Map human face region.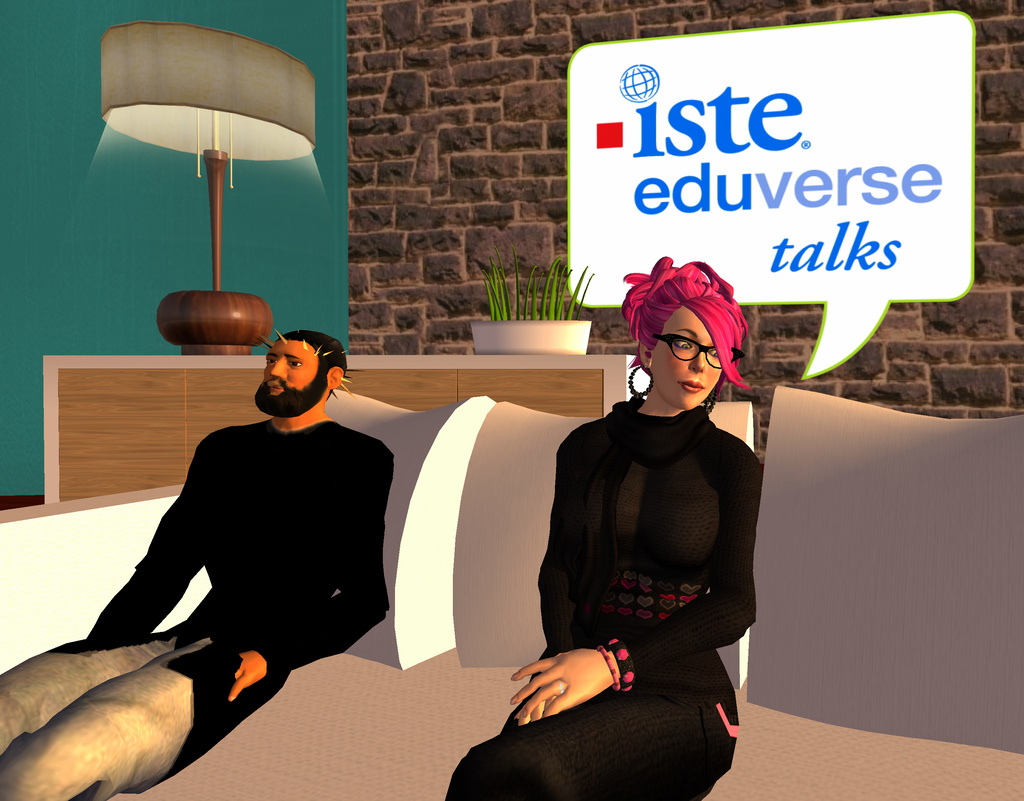
Mapped to bbox(257, 337, 339, 415).
